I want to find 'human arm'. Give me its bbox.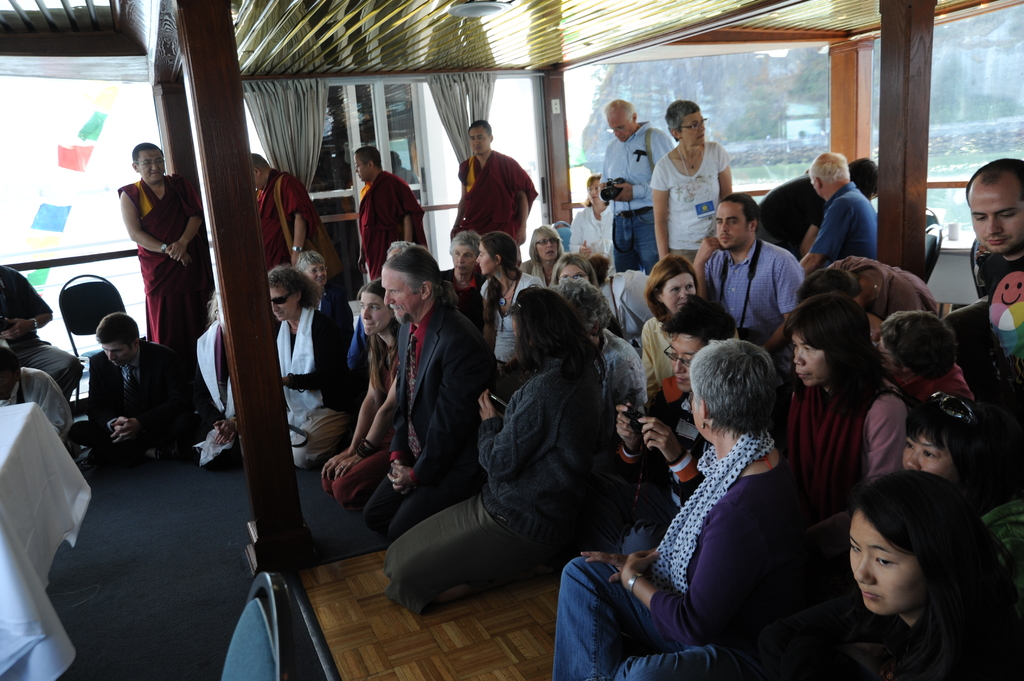
79,357,132,444.
